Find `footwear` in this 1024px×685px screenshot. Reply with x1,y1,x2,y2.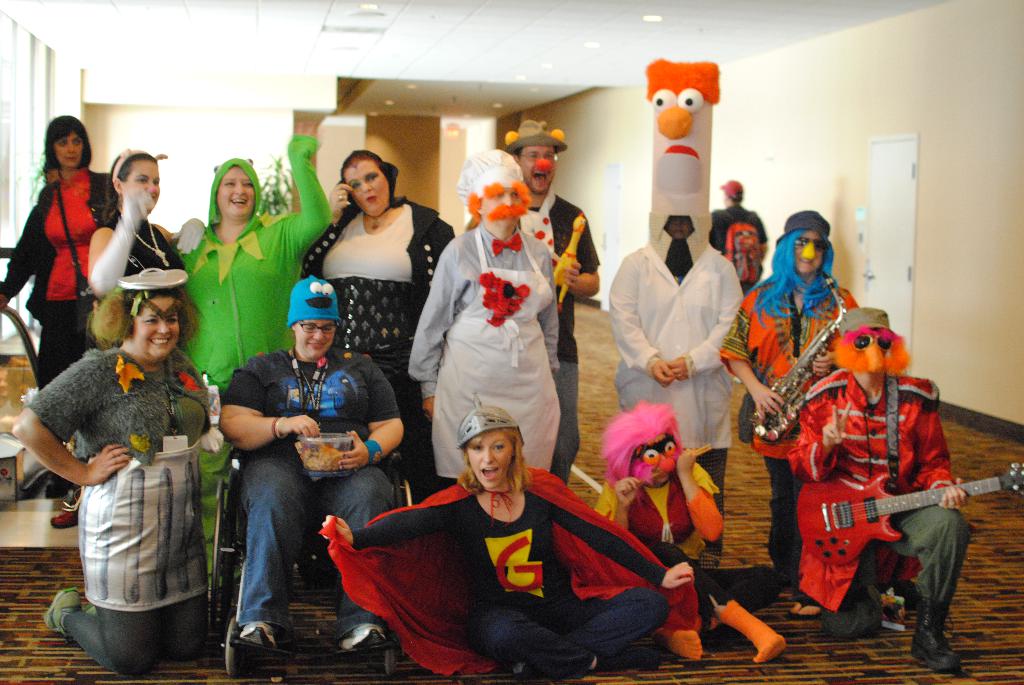
40,582,73,633.
